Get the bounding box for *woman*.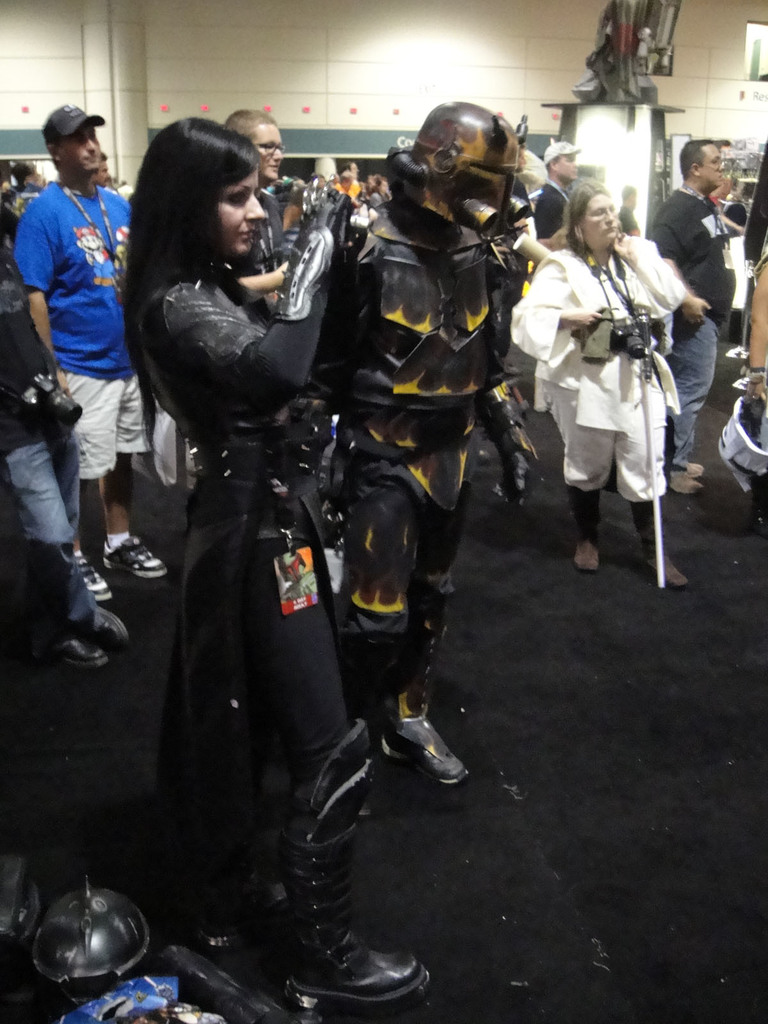
bbox=(119, 113, 438, 1006).
